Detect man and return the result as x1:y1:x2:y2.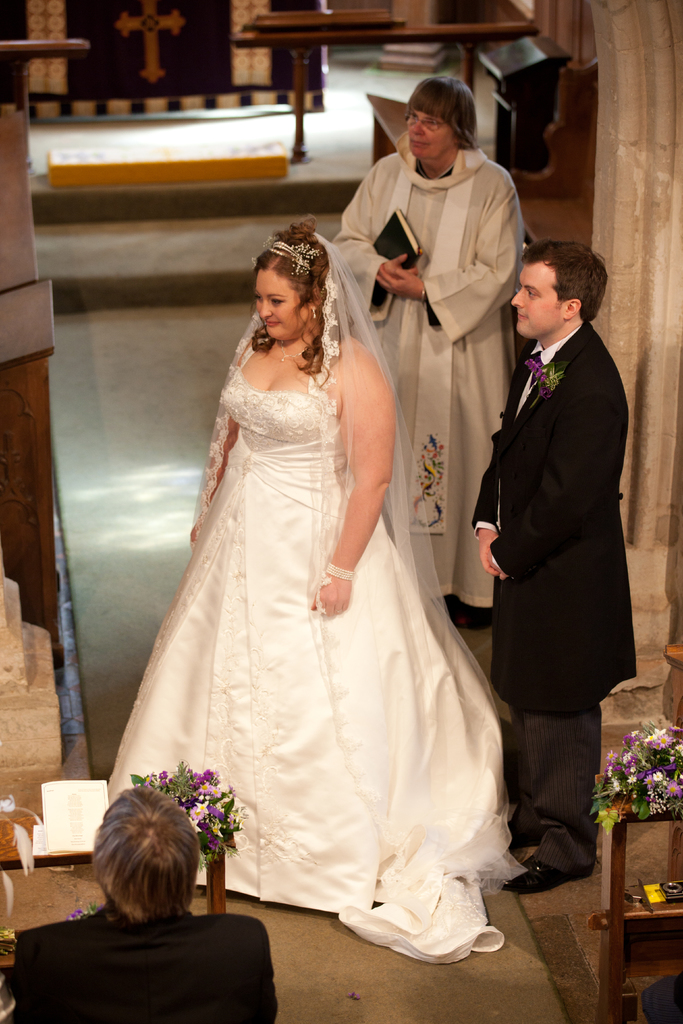
336:70:527:623.
